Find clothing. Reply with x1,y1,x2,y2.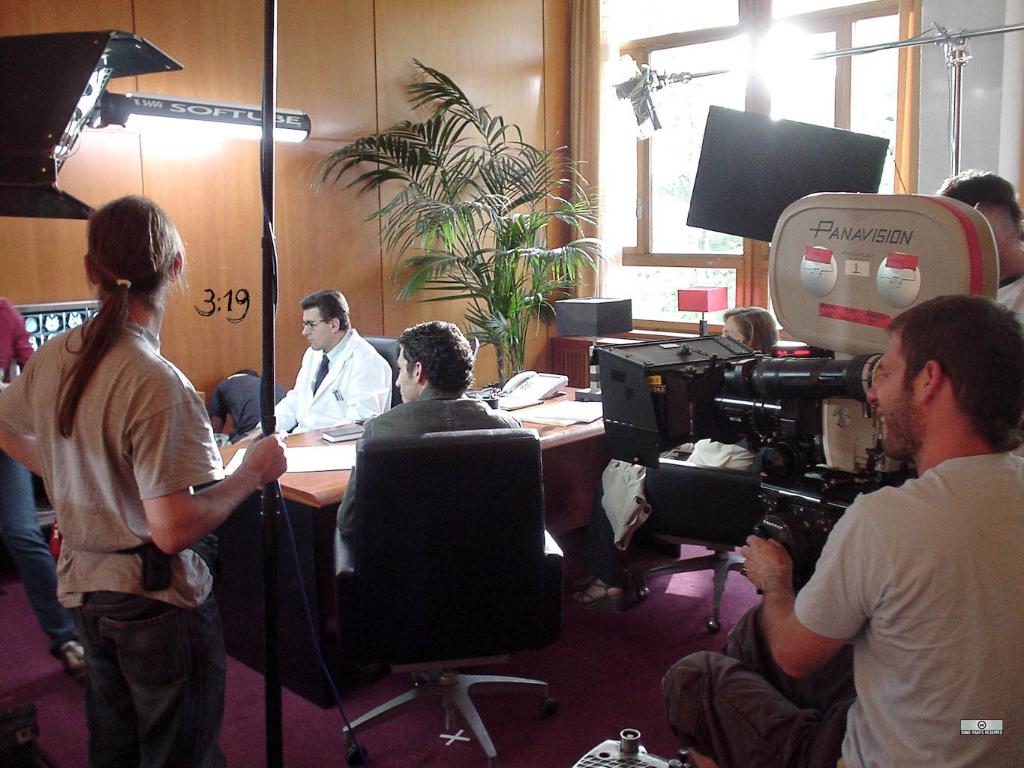
0,299,78,653.
